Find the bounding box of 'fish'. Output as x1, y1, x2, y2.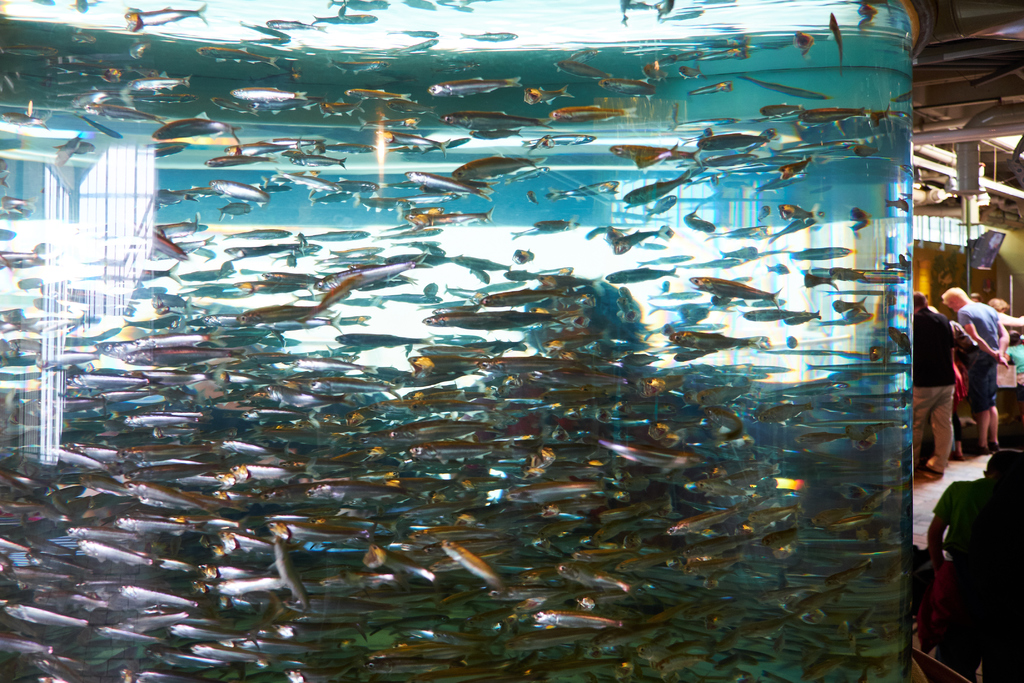
502, 476, 610, 507.
